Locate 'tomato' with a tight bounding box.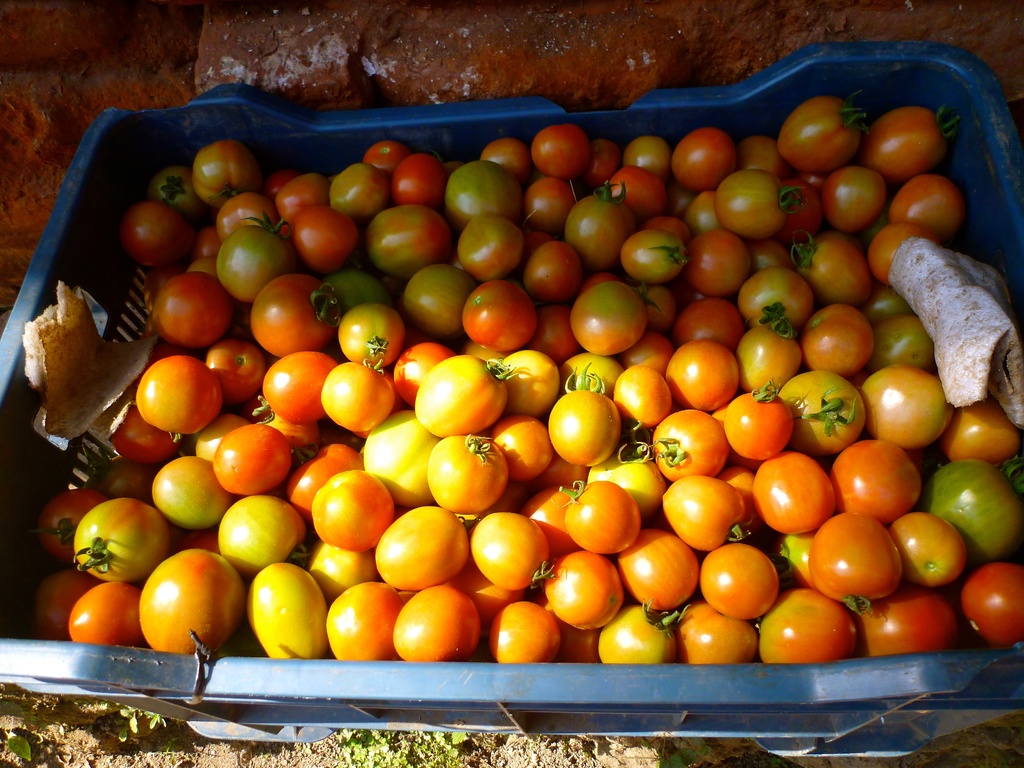
{"x1": 492, "y1": 413, "x2": 556, "y2": 480}.
